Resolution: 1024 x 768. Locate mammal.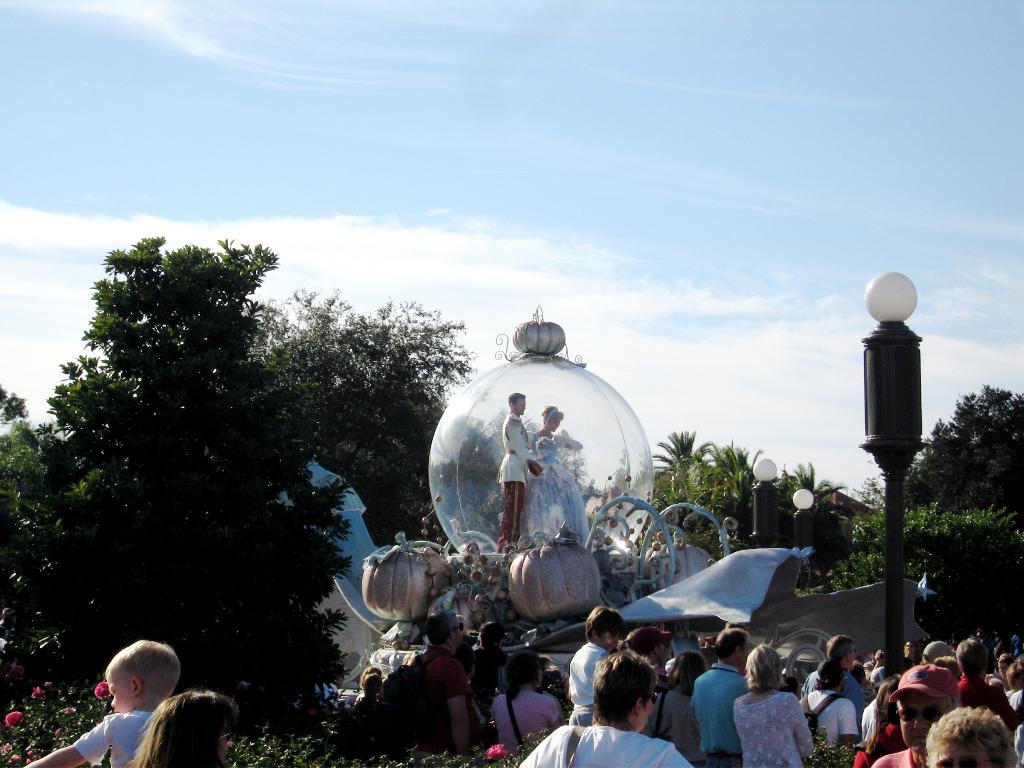
locate(323, 665, 341, 708).
